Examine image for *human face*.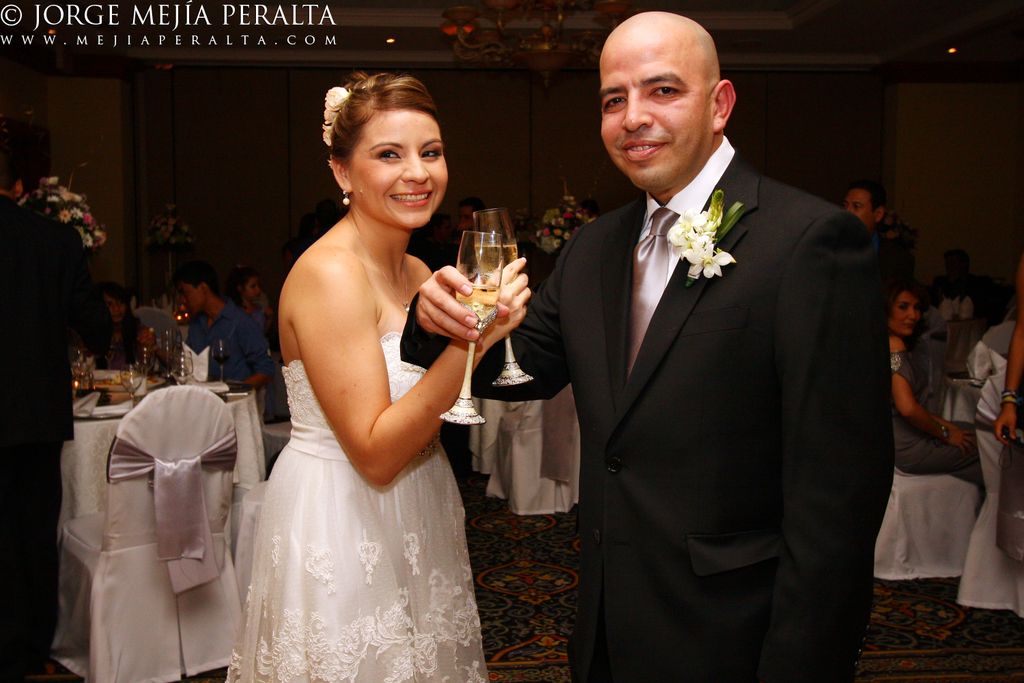
Examination result: (x1=352, y1=115, x2=447, y2=232).
